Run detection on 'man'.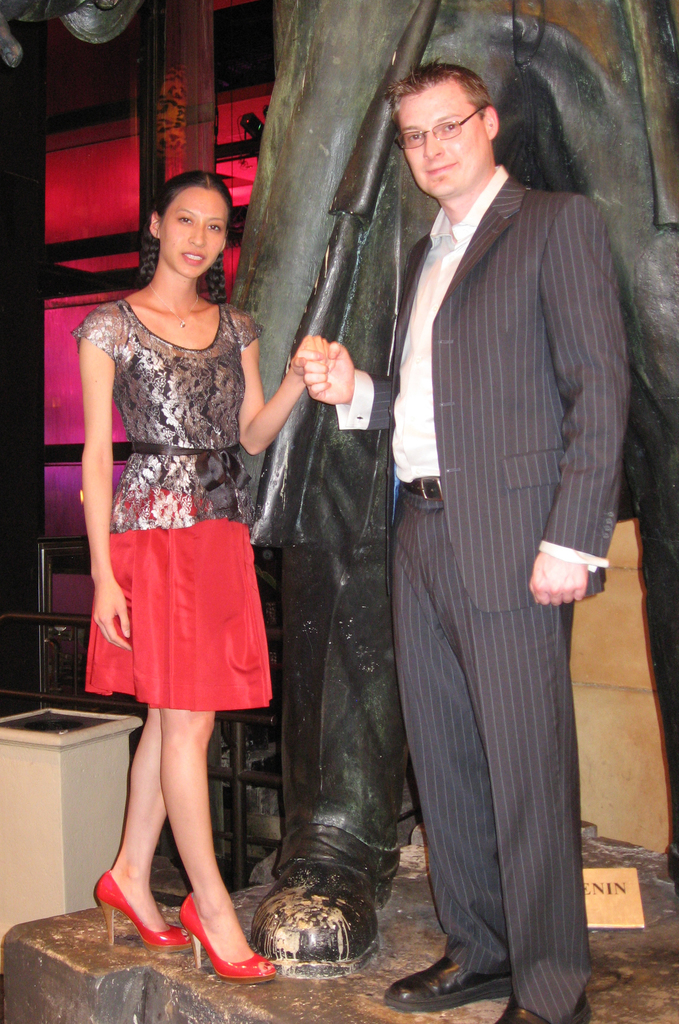
Result: (305,48,625,994).
